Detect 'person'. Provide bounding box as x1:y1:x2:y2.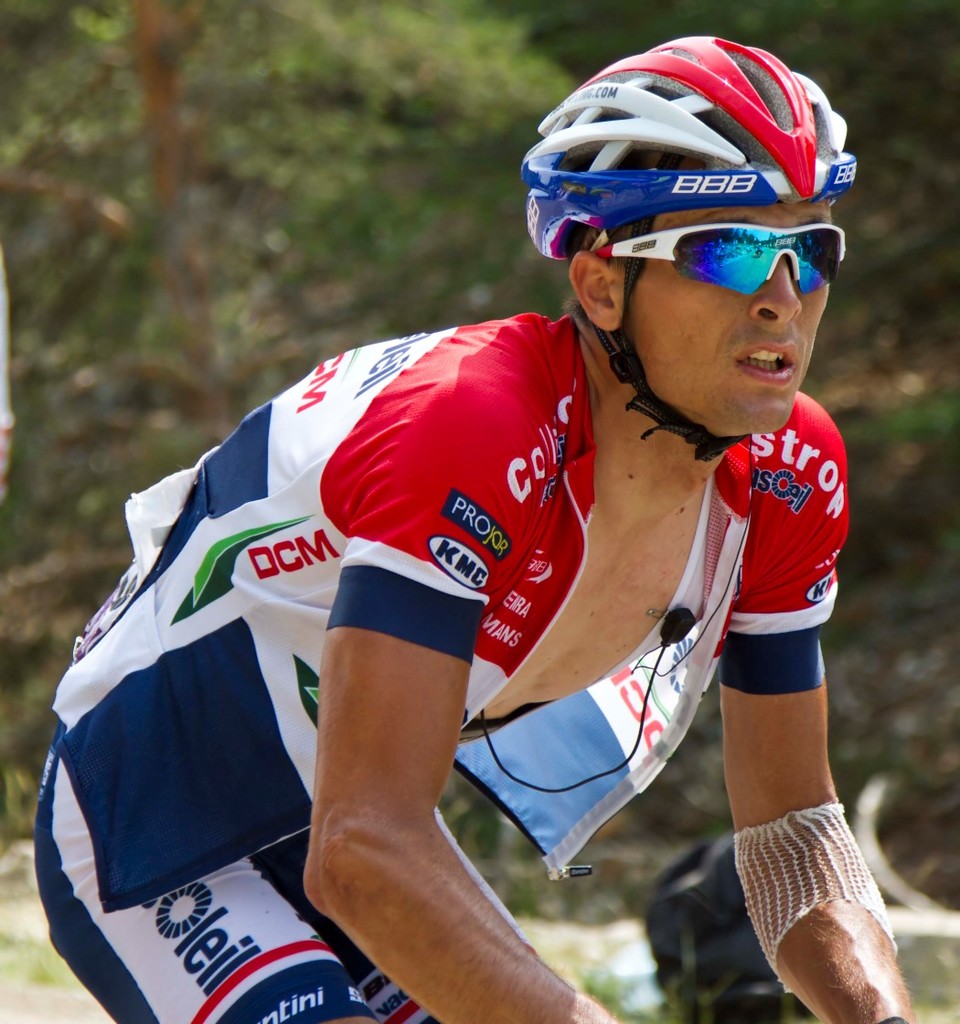
32:37:917:1023.
